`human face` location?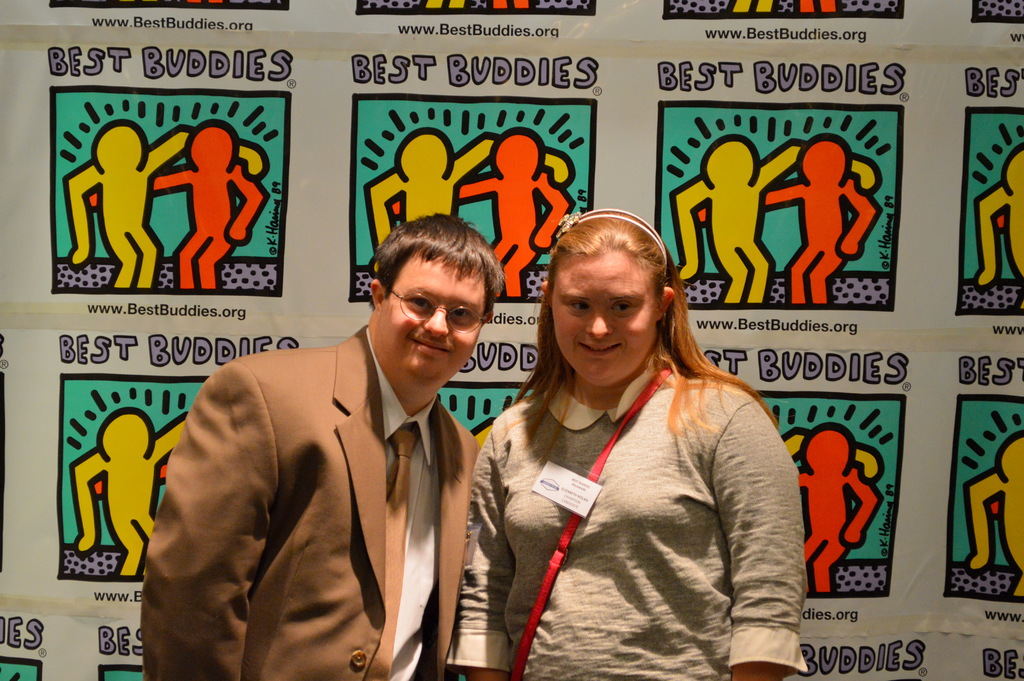
[x1=383, y1=255, x2=483, y2=384]
